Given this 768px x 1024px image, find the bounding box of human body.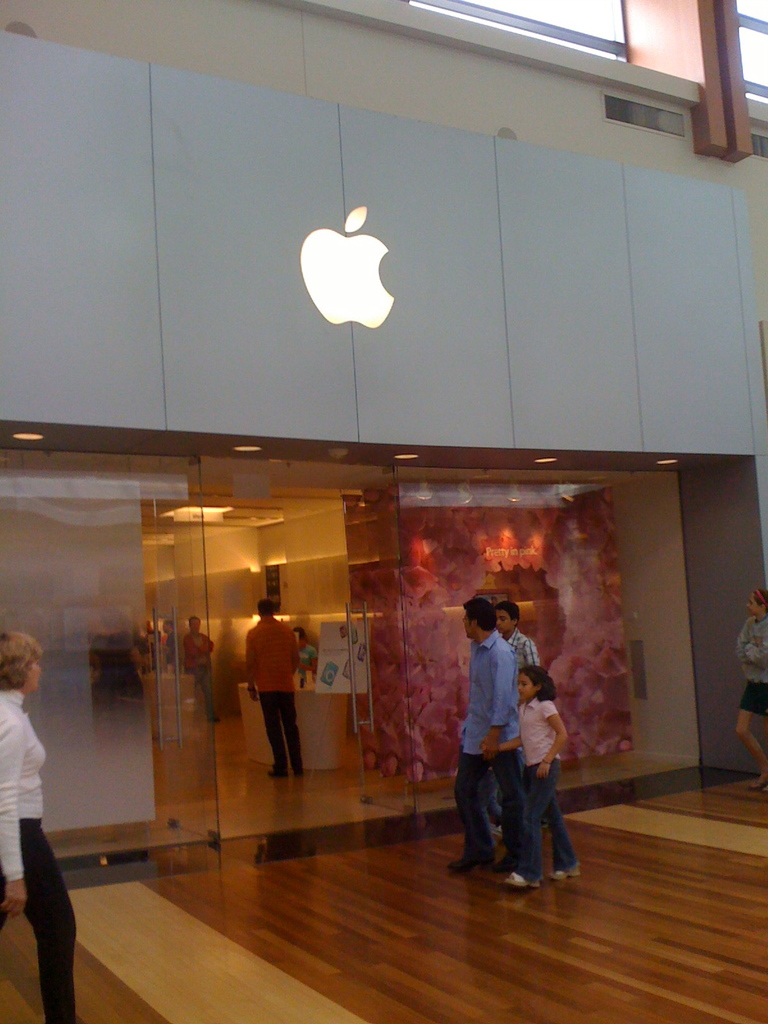
[left=0, top=685, right=114, bottom=1023].
